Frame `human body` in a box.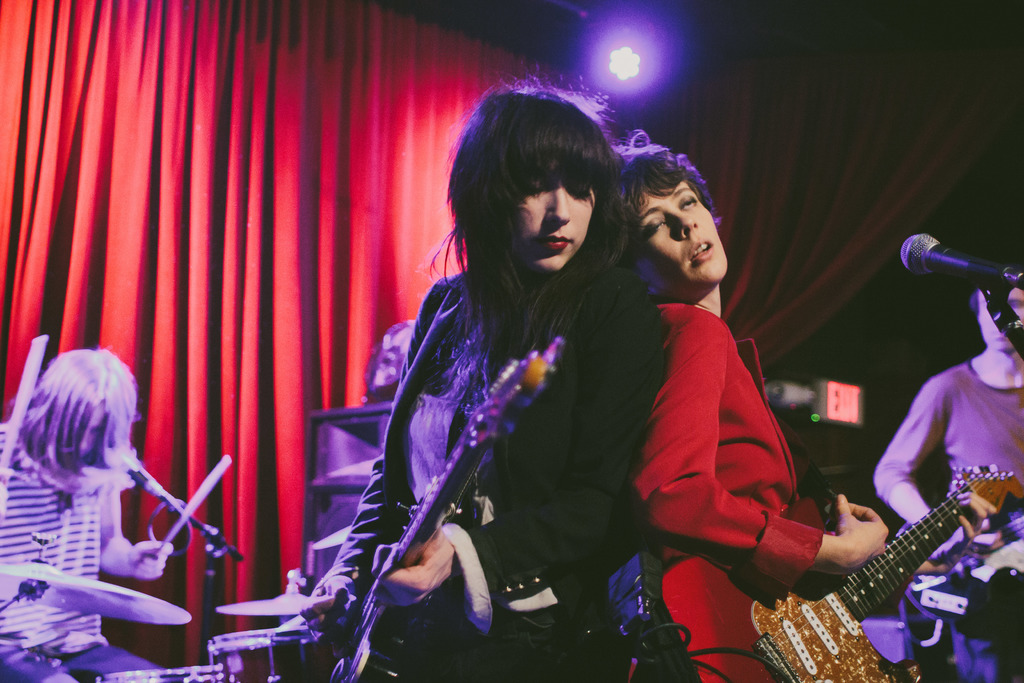
left=0, top=350, right=173, bottom=682.
